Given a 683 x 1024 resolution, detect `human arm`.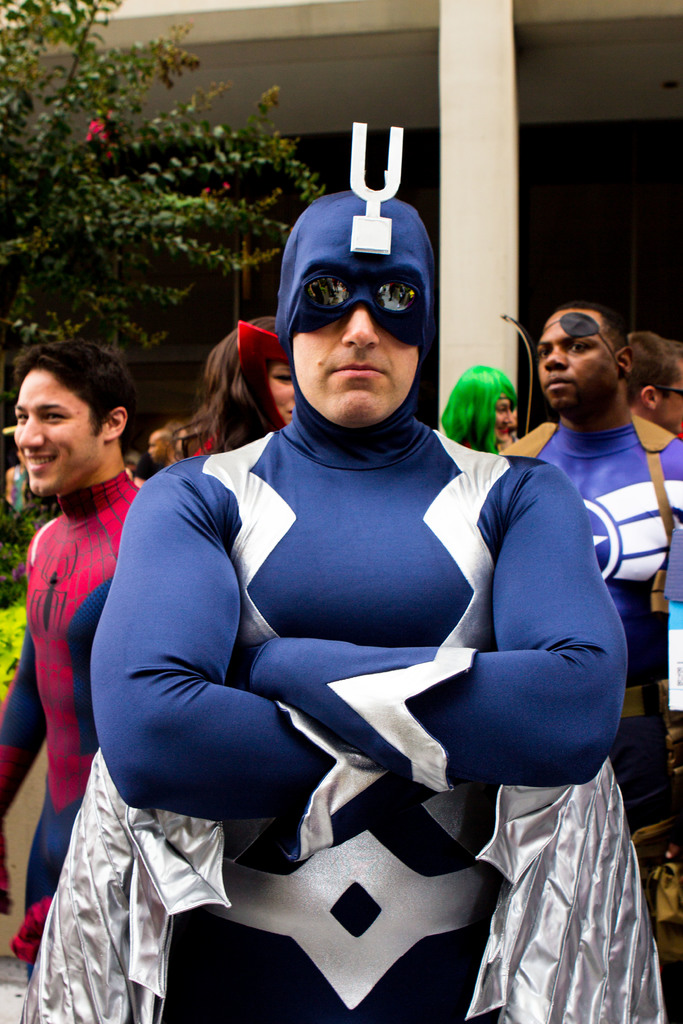
rect(0, 531, 67, 844).
